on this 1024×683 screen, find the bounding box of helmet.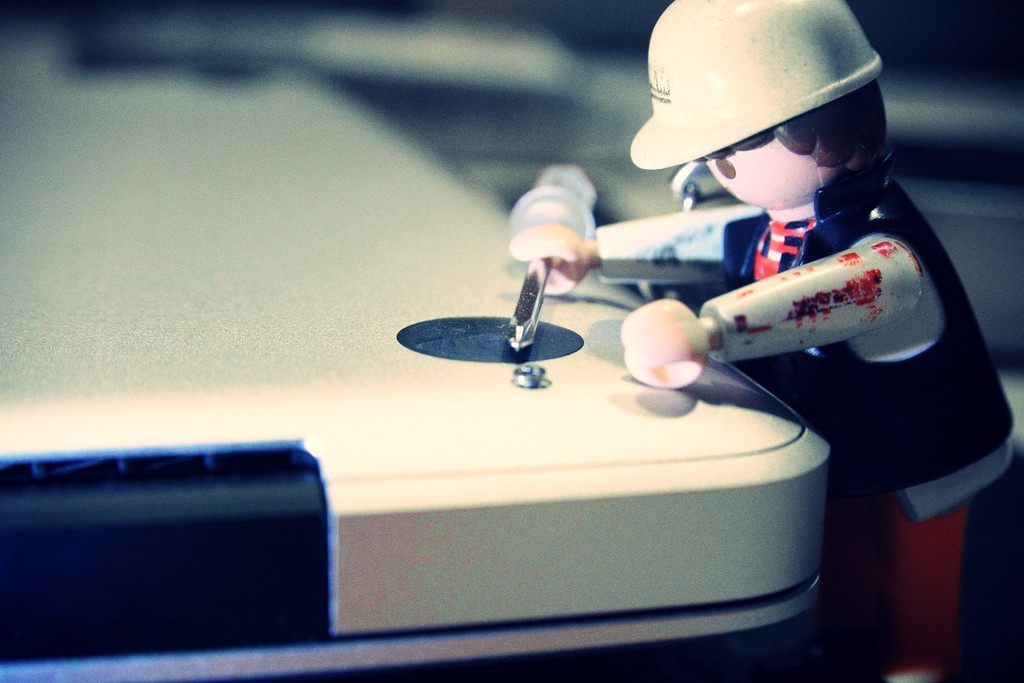
Bounding box: region(628, 0, 884, 171).
